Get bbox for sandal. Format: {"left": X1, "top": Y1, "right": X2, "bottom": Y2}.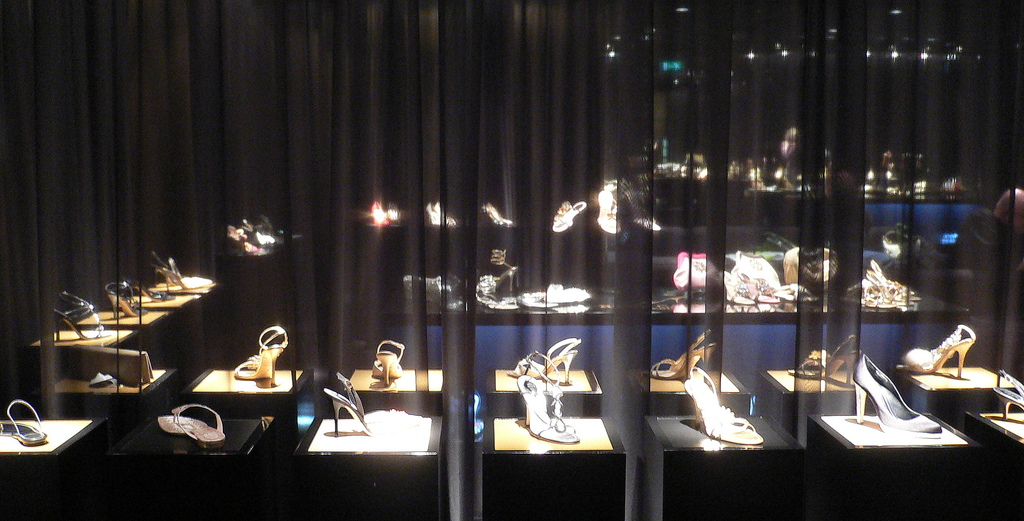
{"left": 235, "top": 322, "right": 286, "bottom": 383}.
